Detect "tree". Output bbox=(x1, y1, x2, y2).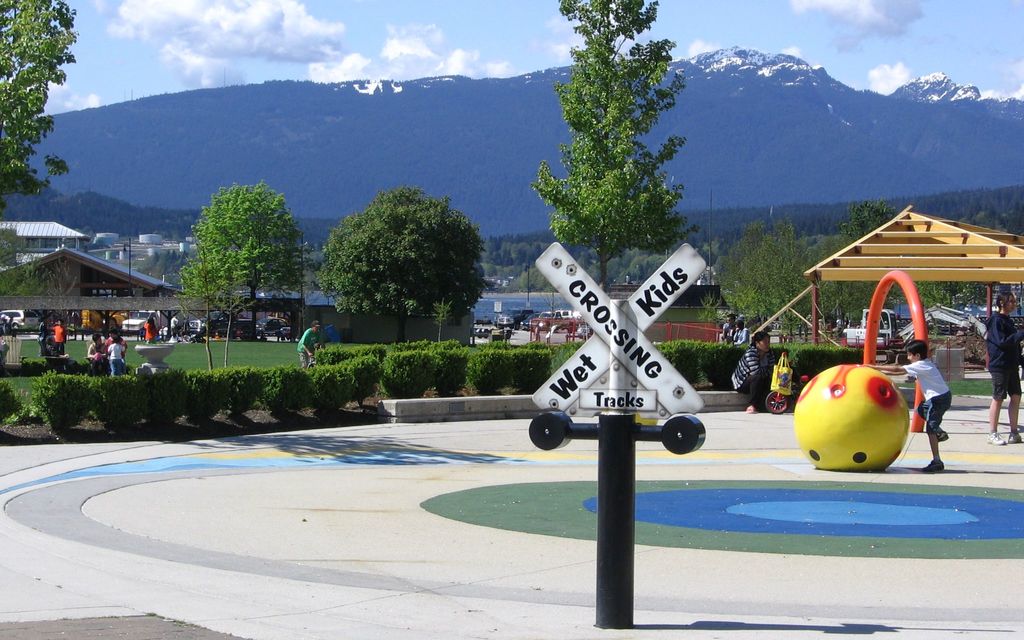
bbox=(534, 0, 703, 302).
